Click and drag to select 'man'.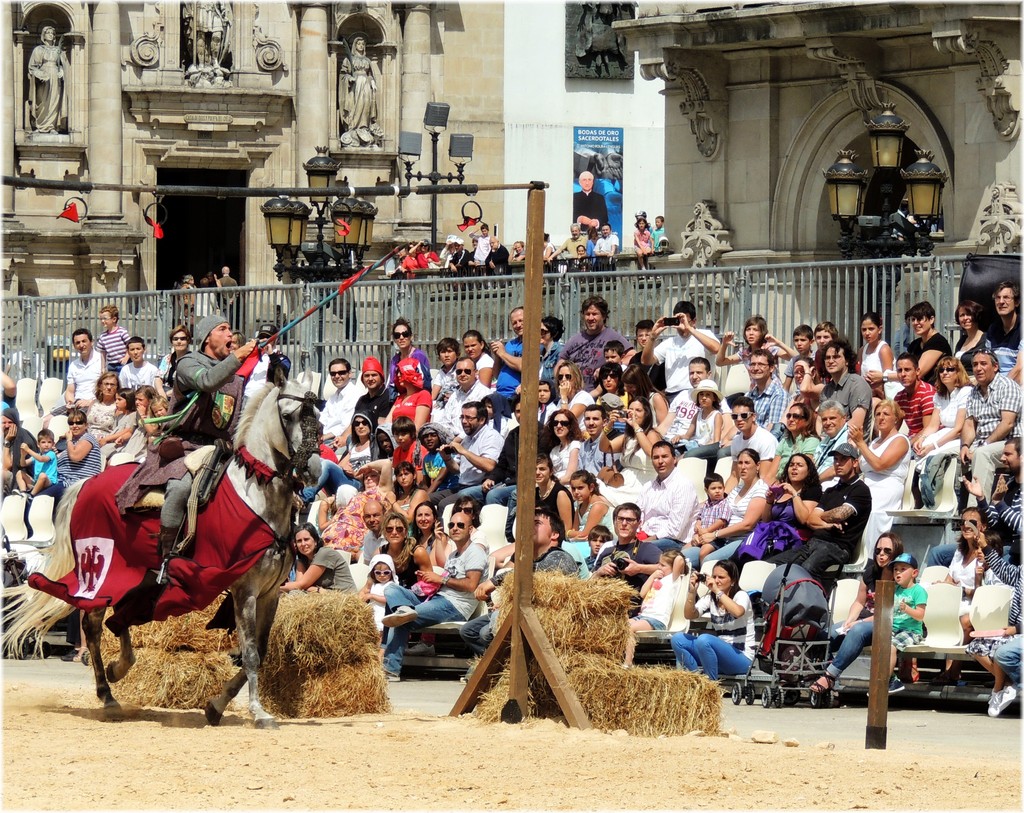
Selection: <box>929,438,1023,569</box>.
